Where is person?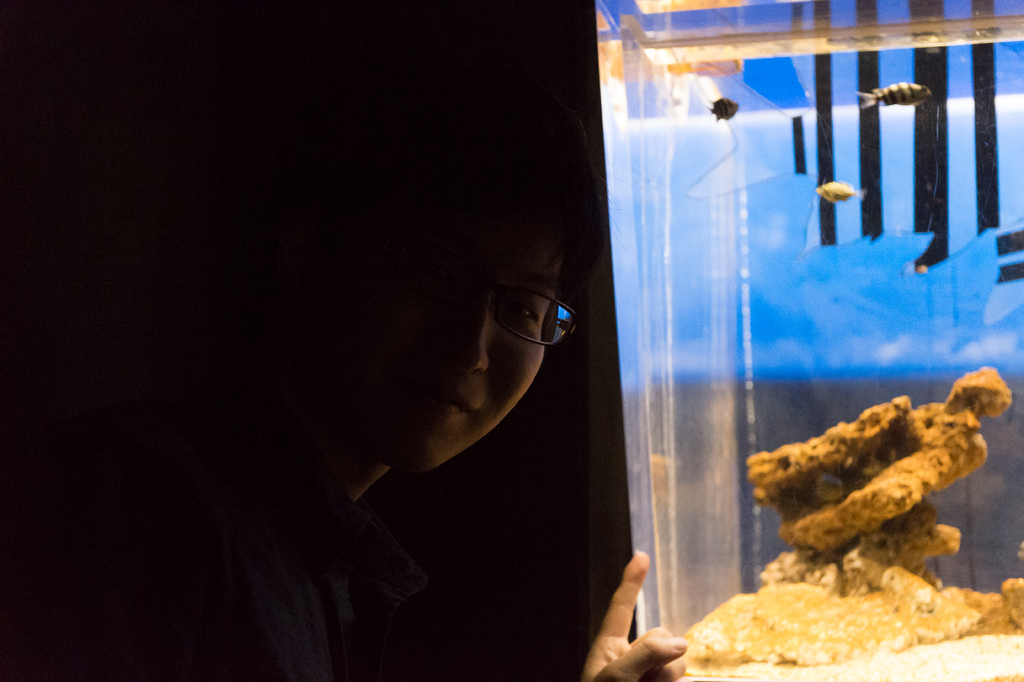
(left=181, top=79, right=688, bottom=679).
